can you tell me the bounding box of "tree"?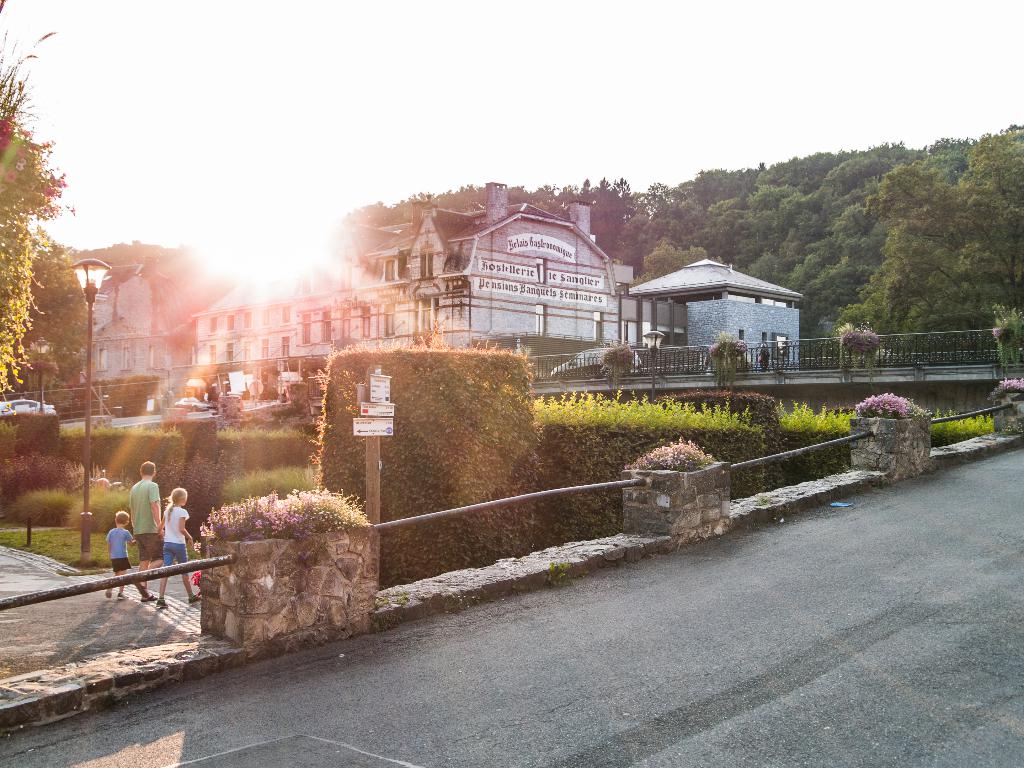
321/140/678/357.
